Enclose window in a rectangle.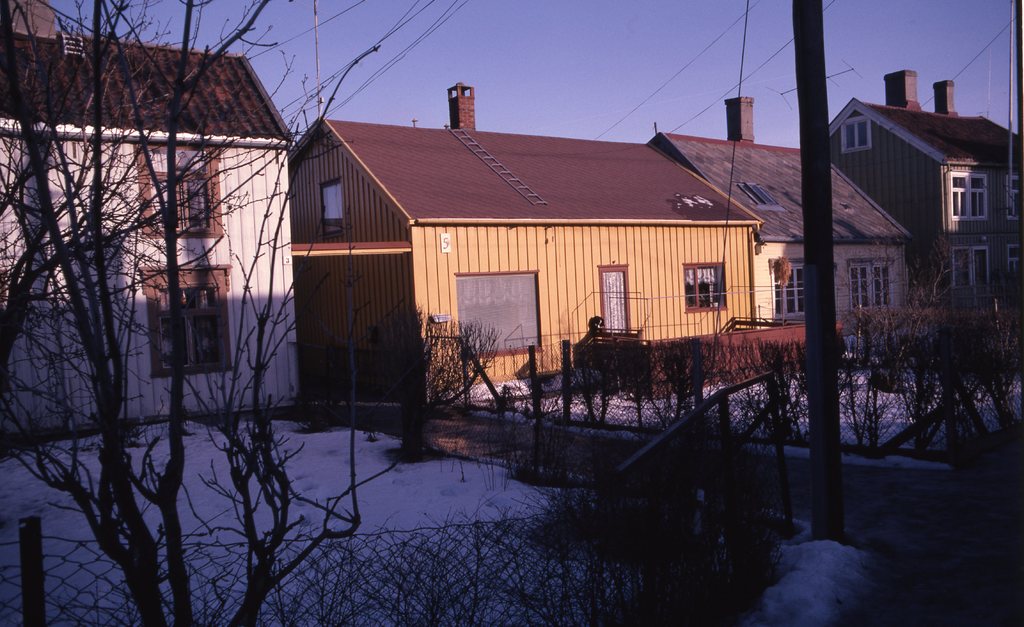
l=143, t=145, r=215, b=229.
